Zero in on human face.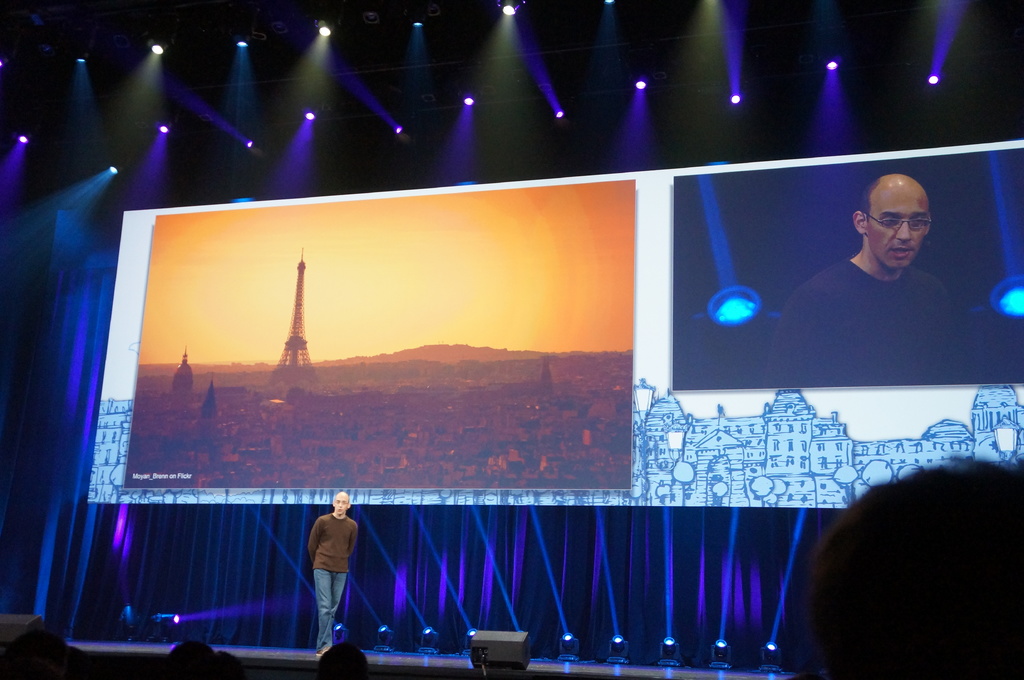
Zeroed in: {"x1": 867, "y1": 204, "x2": 930, "y2": 273}.
